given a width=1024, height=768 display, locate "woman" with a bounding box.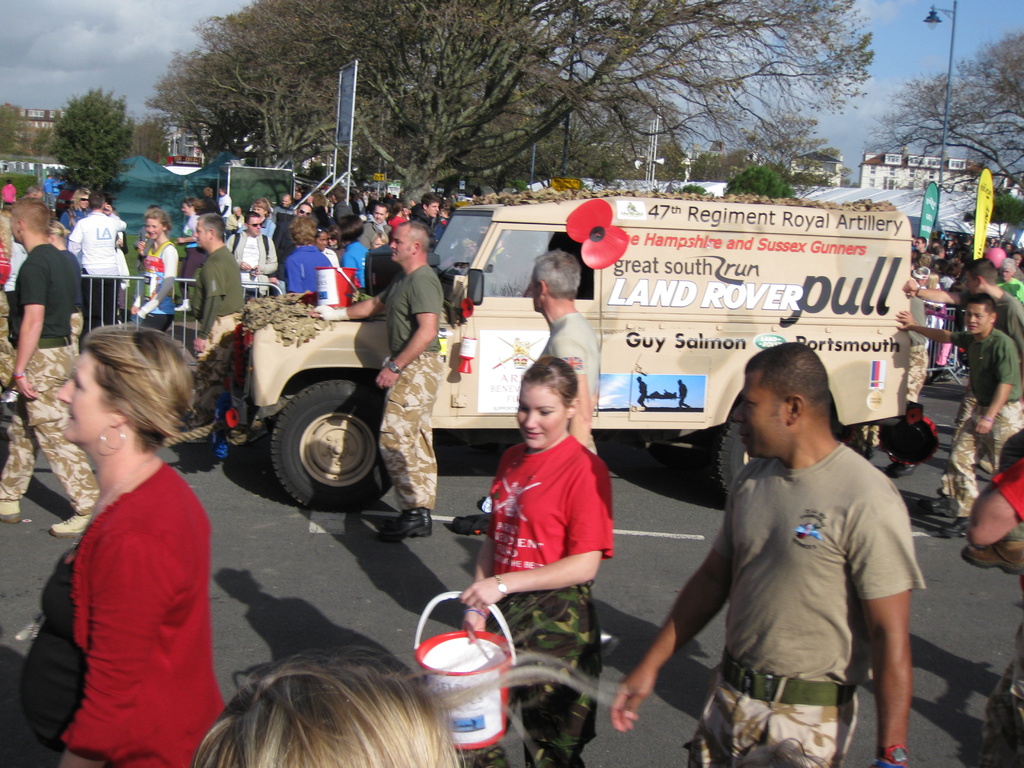
Located: (56,186,86,234).
